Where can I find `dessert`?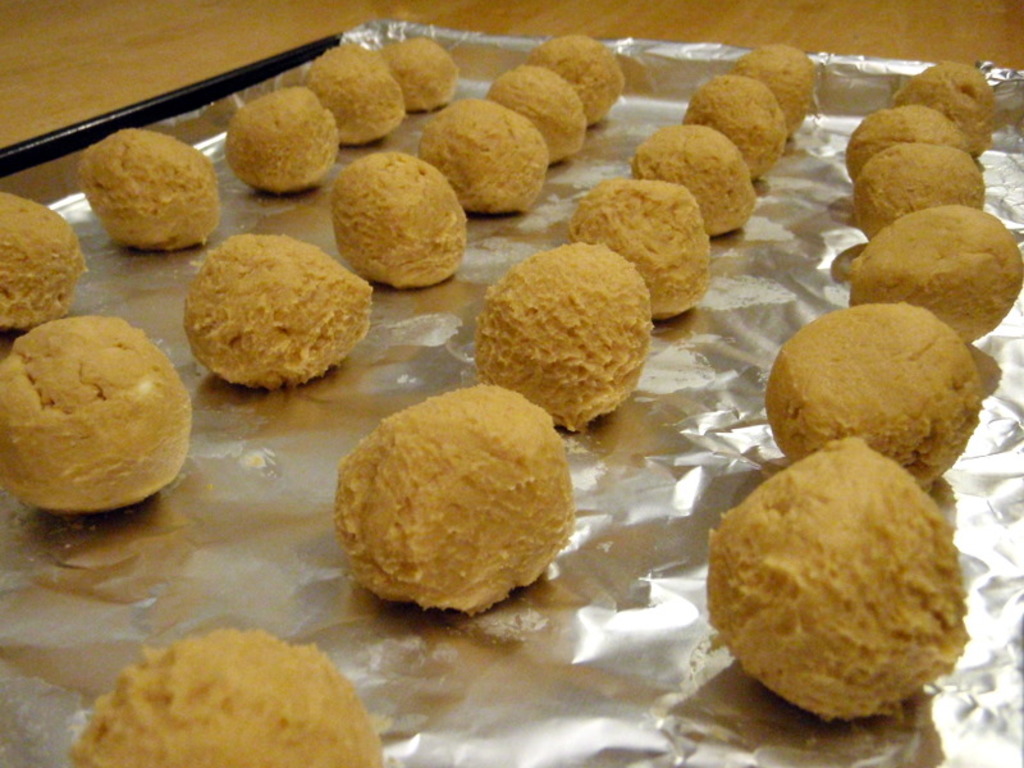
You can find it at {"left": 376, "top": 32, "right": 457, "bottom": 127}.
